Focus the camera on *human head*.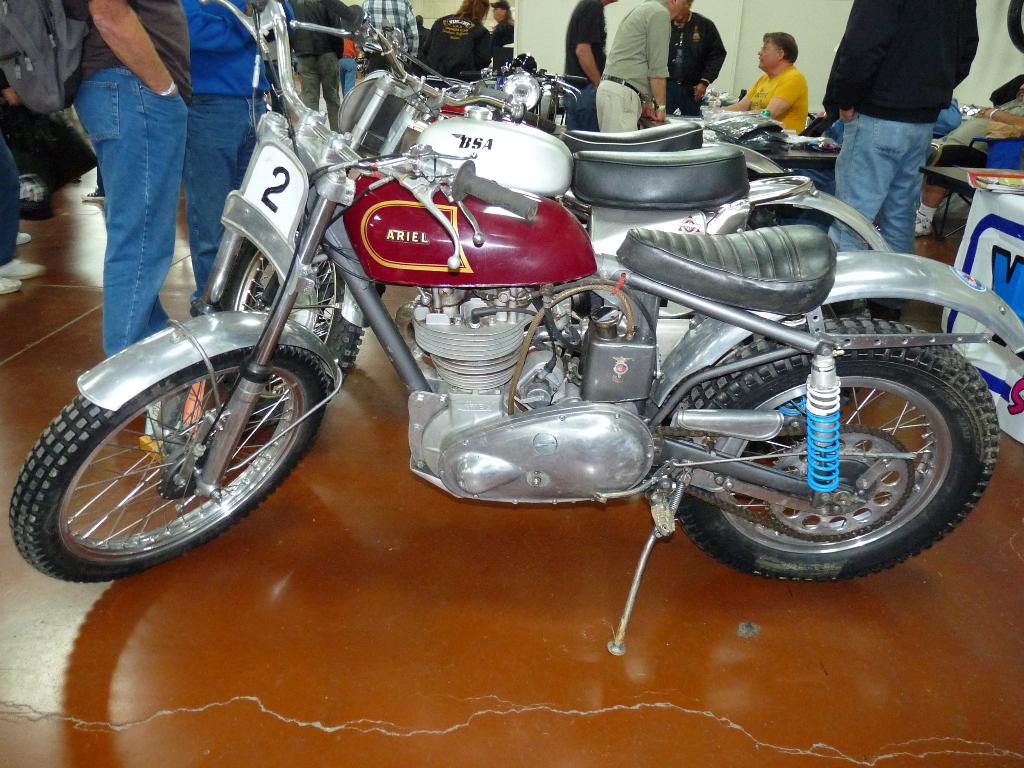
Focus region: 415/13/425/29.
